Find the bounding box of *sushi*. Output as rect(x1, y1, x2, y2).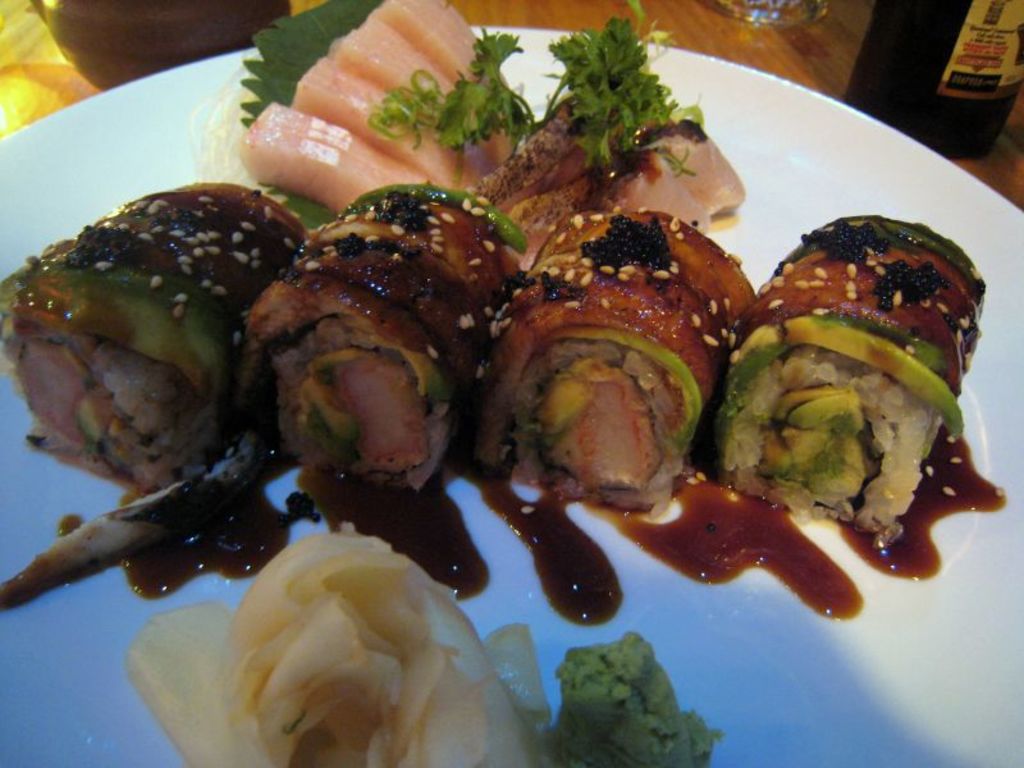
rect(0, 177, 312, 611).
